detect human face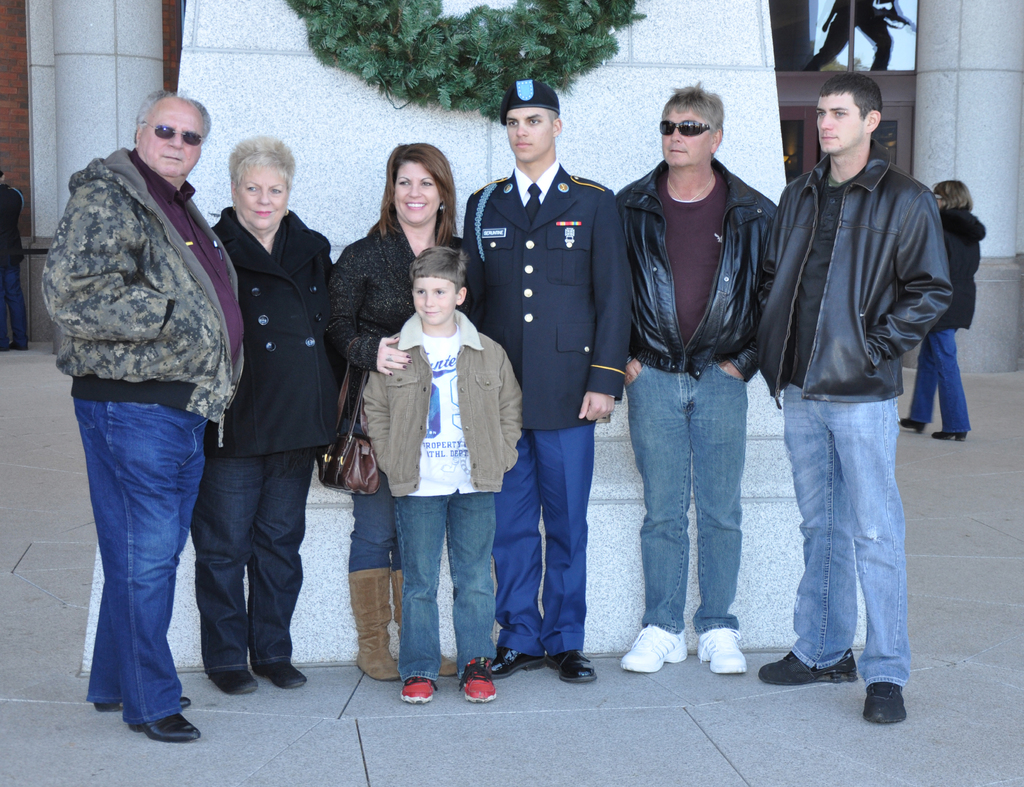
x1=128, y1=95, x2=209, y2=178
